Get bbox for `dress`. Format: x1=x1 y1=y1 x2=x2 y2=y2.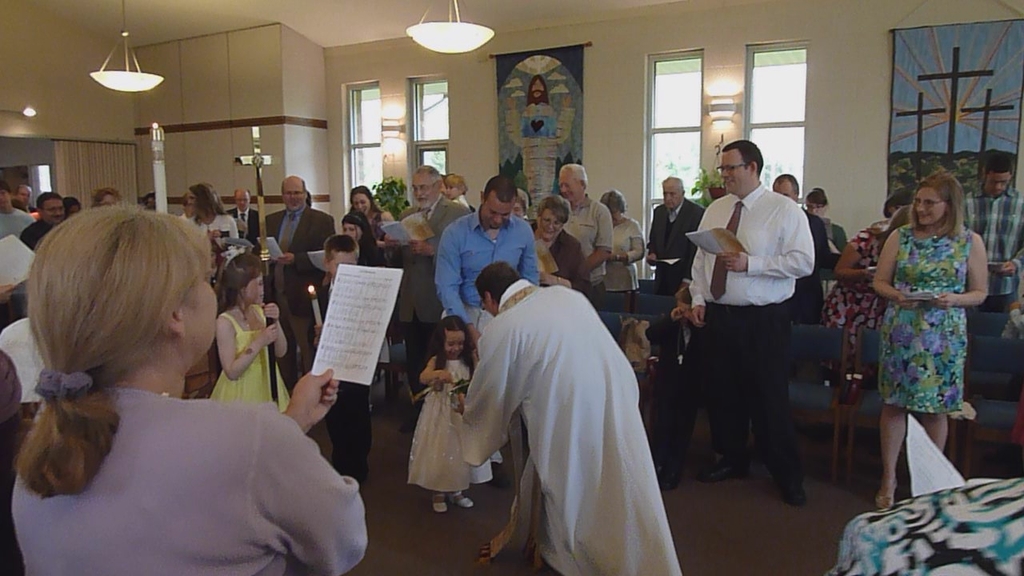
x1=406 y1=358 x2=492 y2=492.
